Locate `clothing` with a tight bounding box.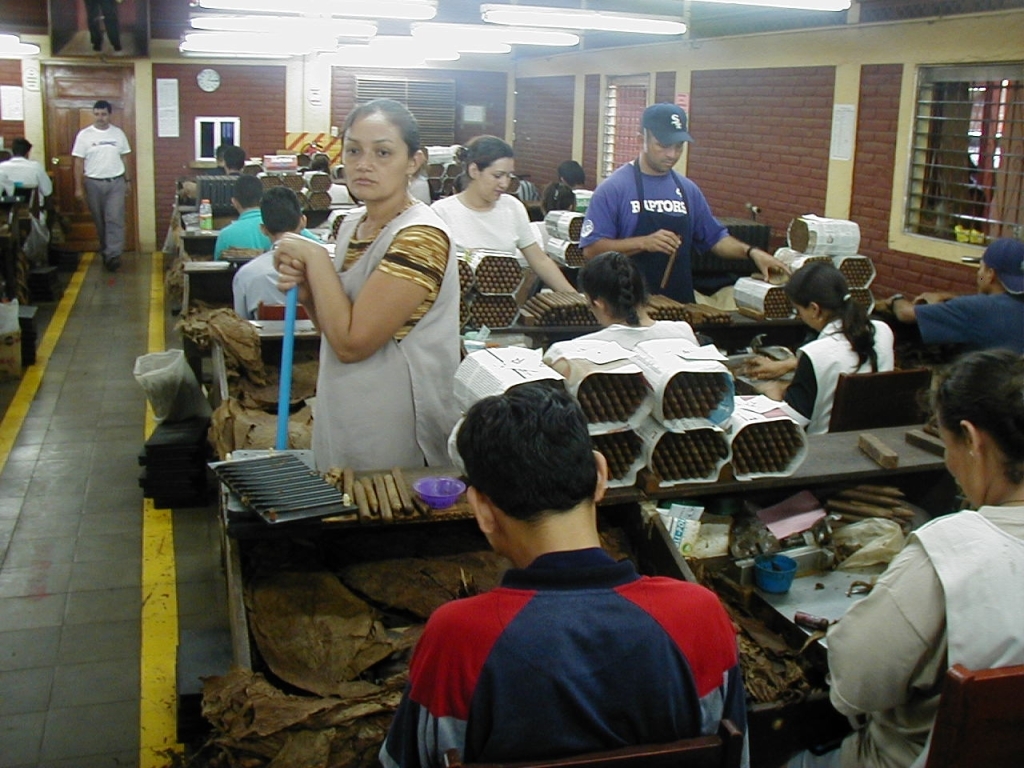
{"left": 437, "top": 185, "right": 544, "bottom": 296}.
